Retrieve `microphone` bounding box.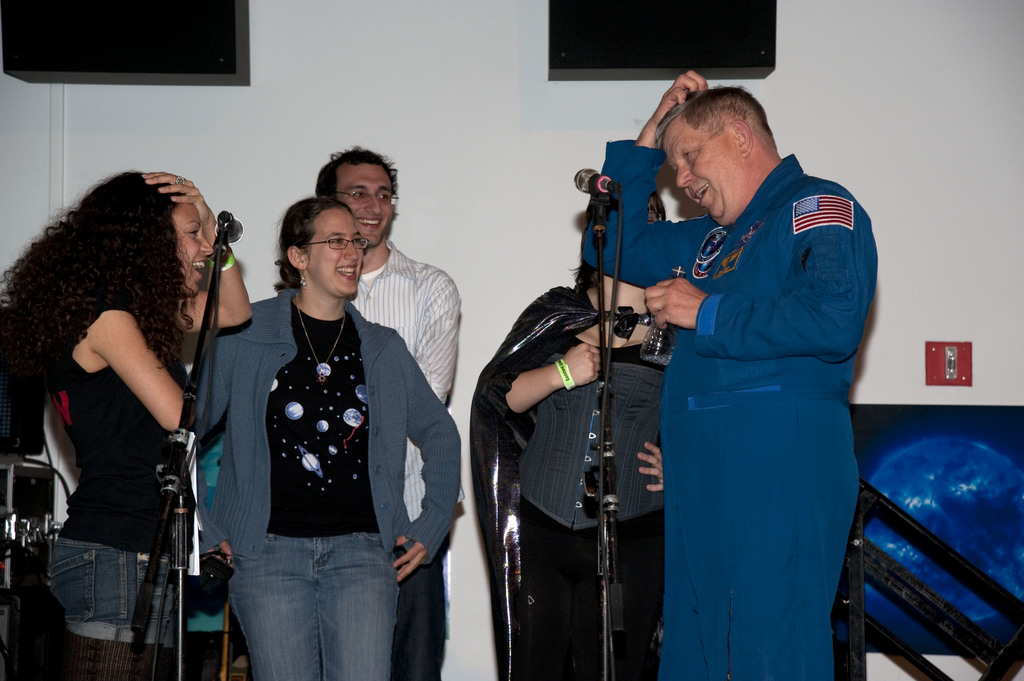
Bounding box: 574:167:609:192.
